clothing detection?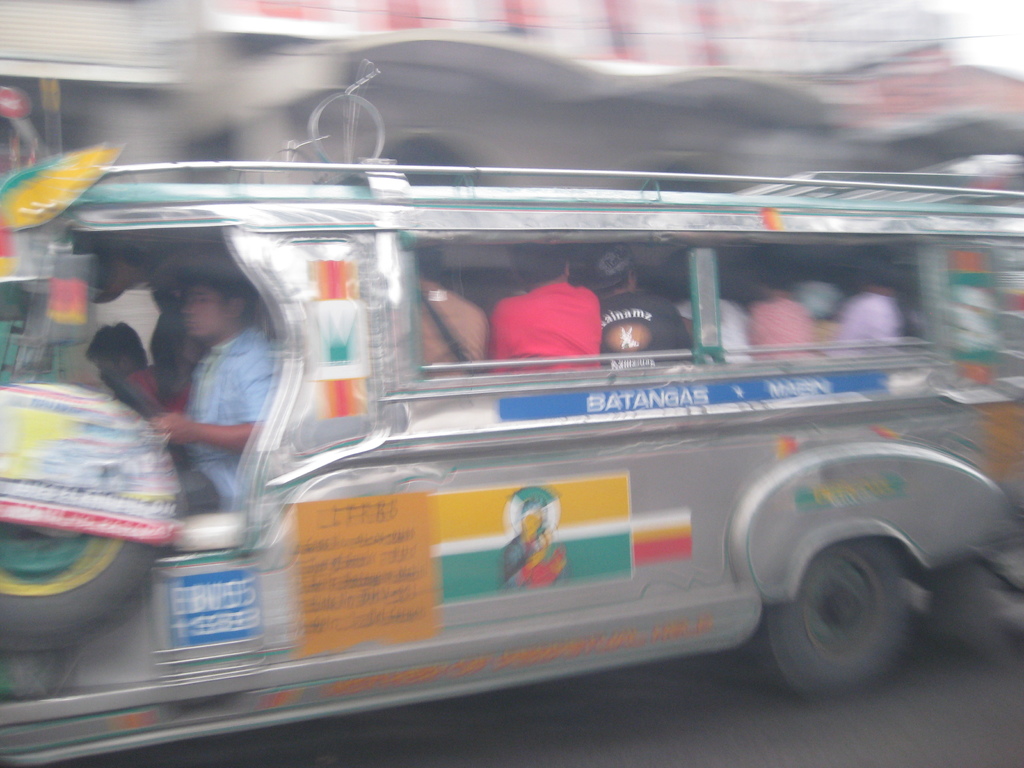
x1=173, y1=319, x2=287, y2=524
